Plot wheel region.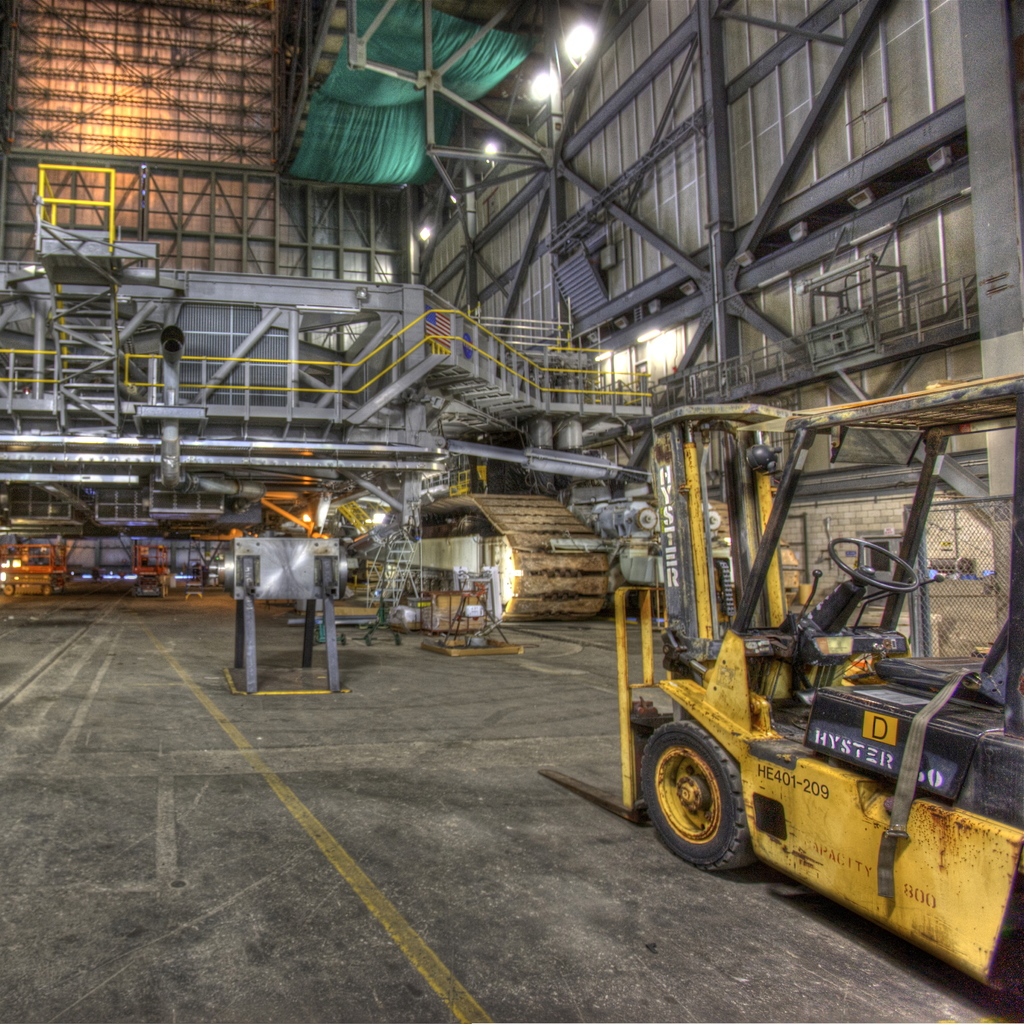
Plotted at Rect(1, 579, 19, 597).
